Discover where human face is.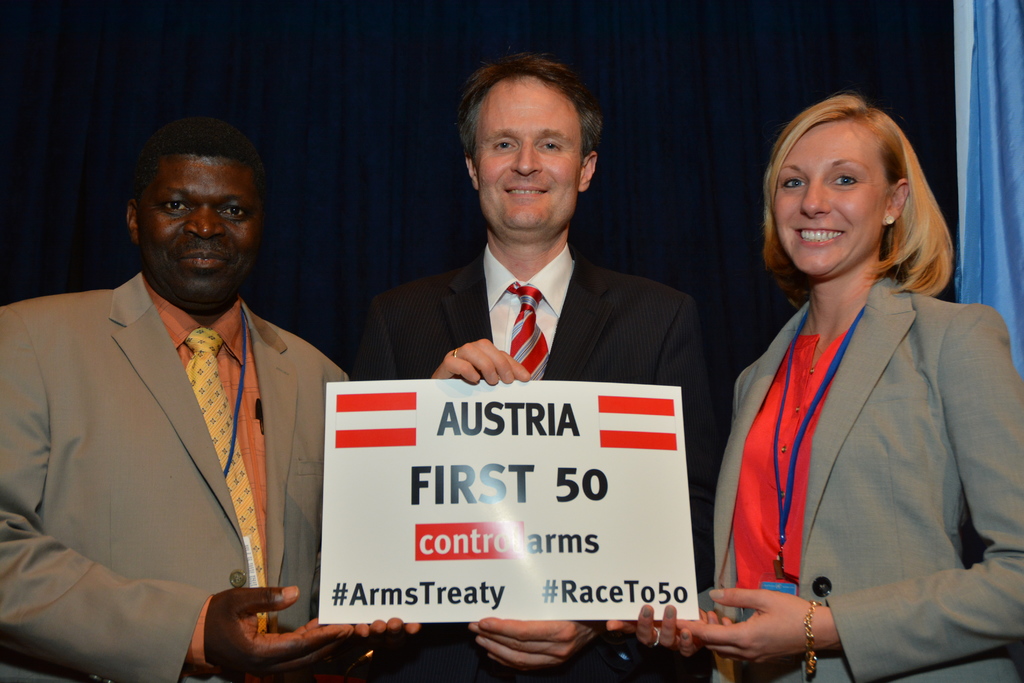
Discovered at bbox=[477, 76, 584, 240].
